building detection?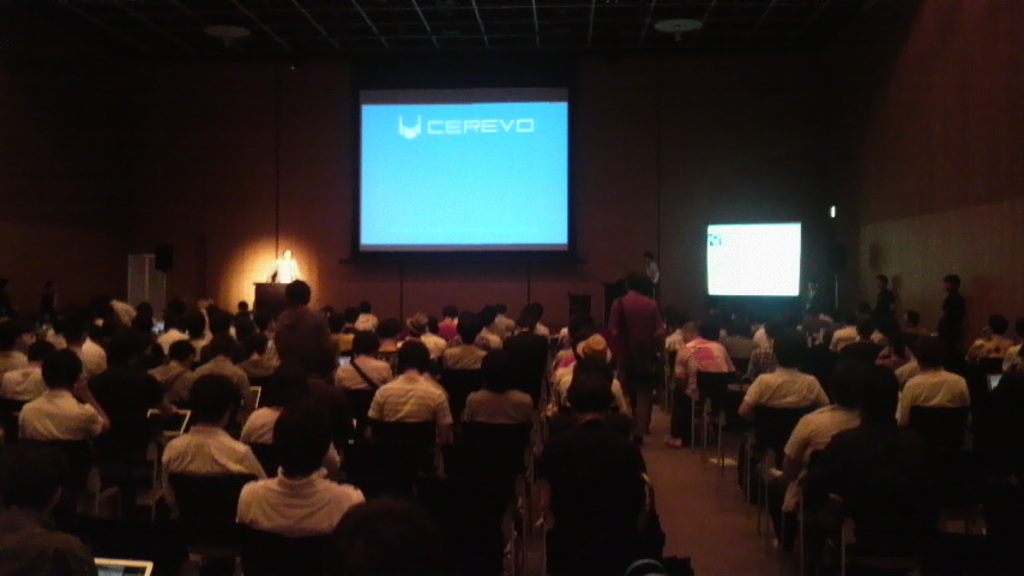
box(0, 0, 1023, 575)
